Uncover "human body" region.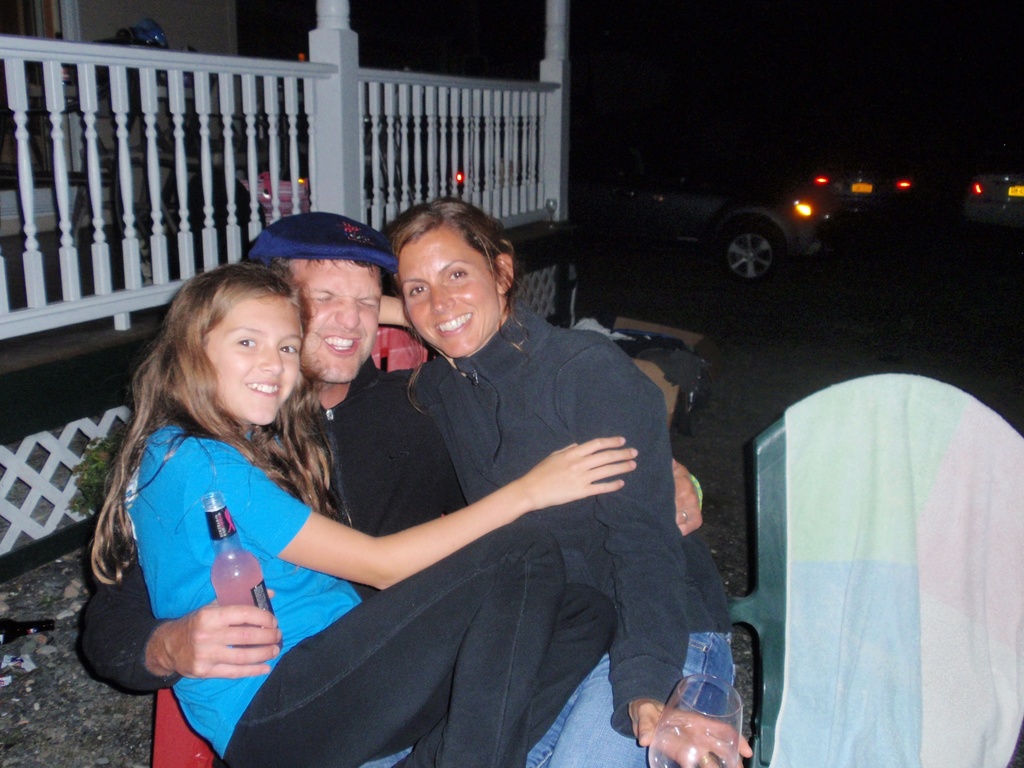
Uncovered: (75, 209, 468, 766).
